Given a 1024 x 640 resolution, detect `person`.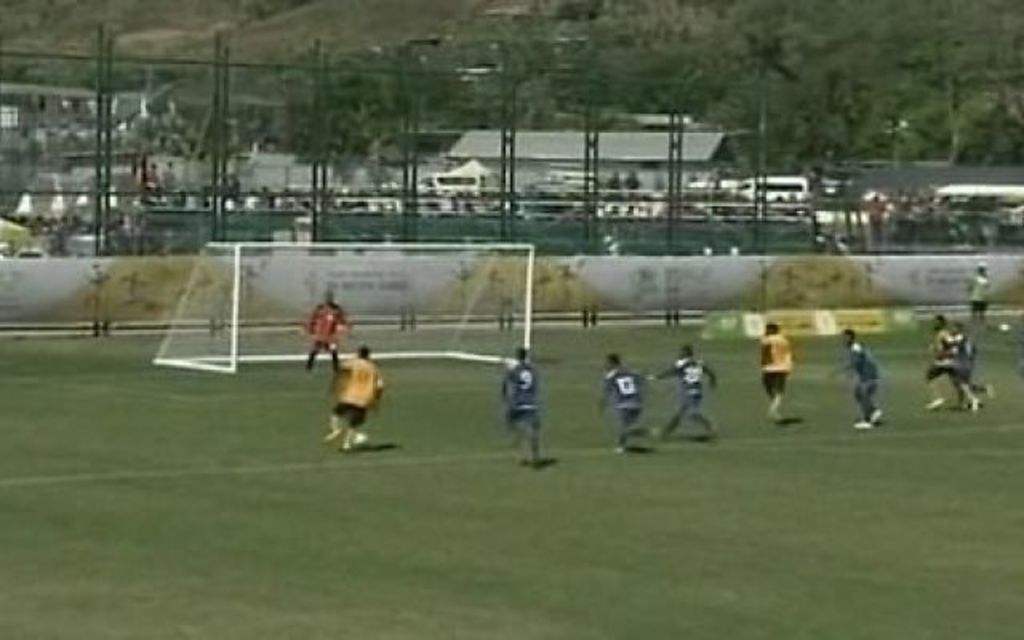
<region>302, 285, 354, 373</region>.
